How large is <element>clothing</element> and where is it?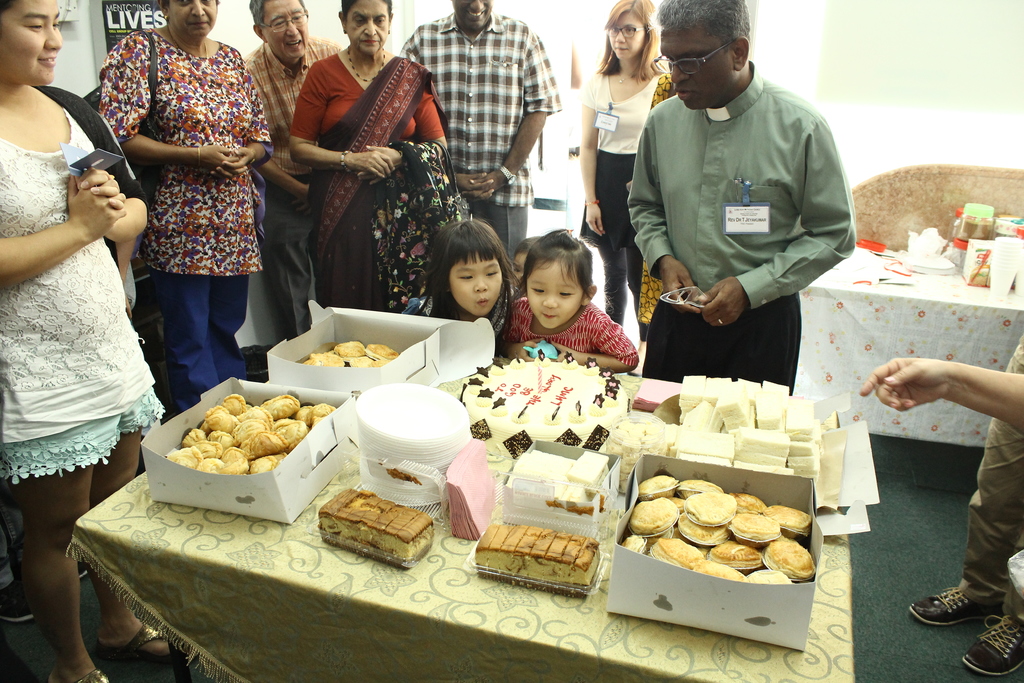
Bounding box: <bbox>94, 29, 261, 399</bbox>.
